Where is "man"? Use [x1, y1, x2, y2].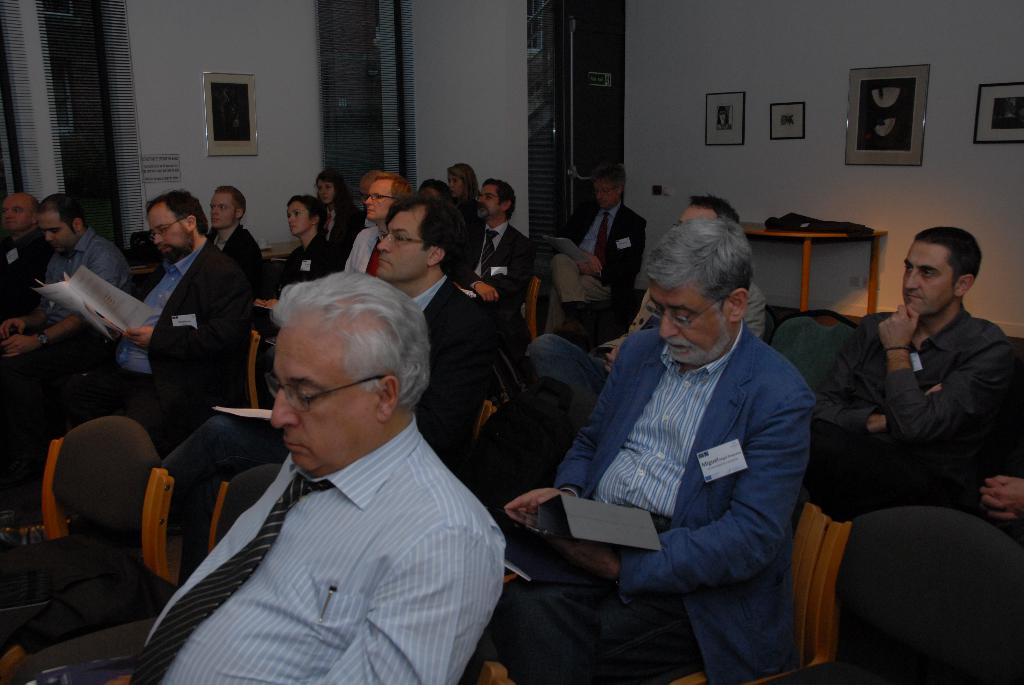
[42, 187, 257, 461].
